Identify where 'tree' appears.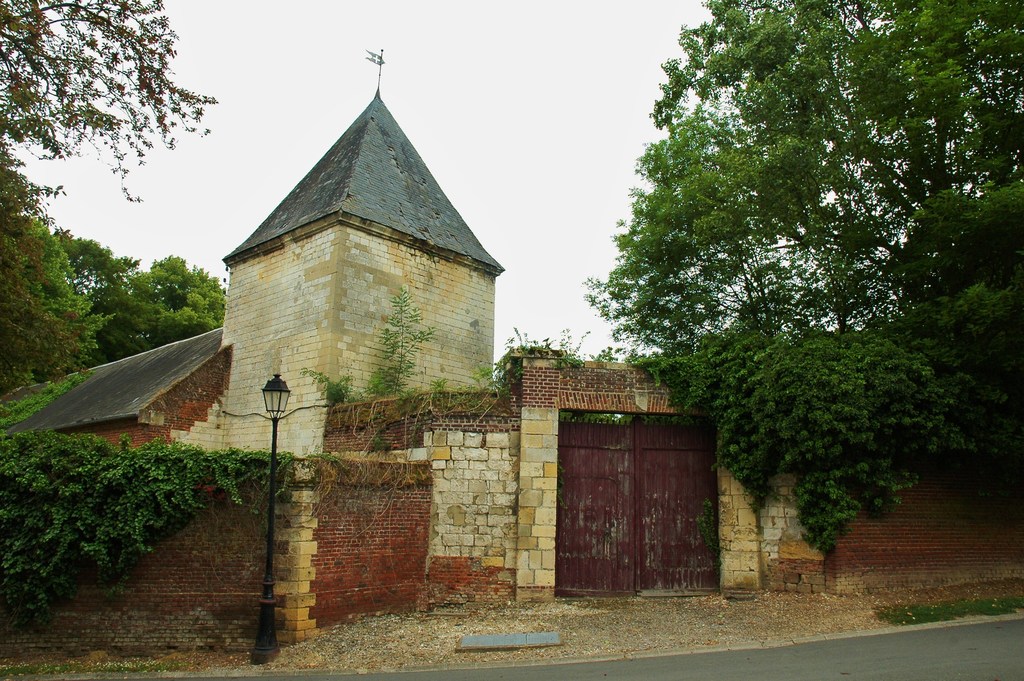
Appears at Rect(0, 0, 249, 395).
